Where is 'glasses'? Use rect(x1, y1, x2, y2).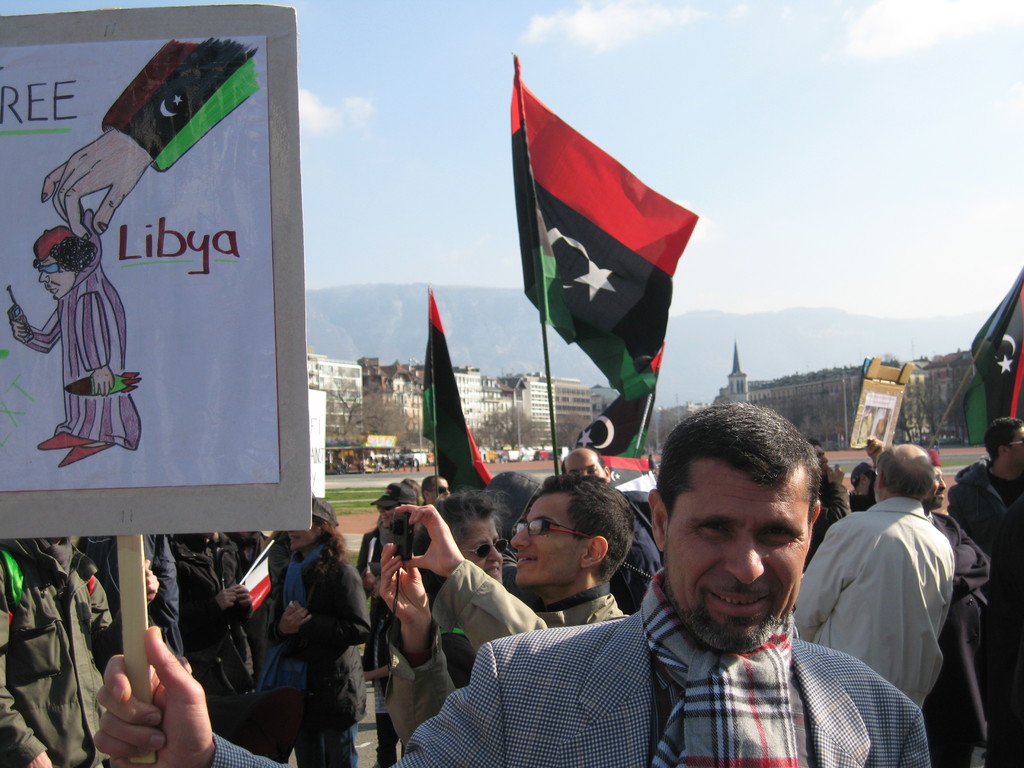
rect(509, 517, 591, 540).
